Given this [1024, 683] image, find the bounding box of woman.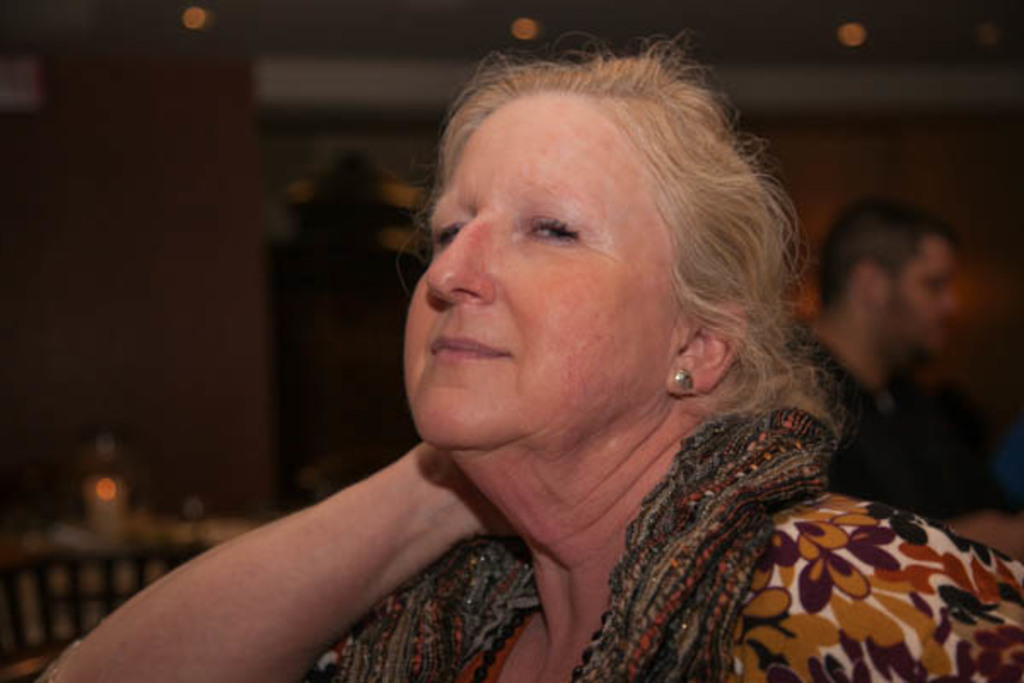
region(125, 48, 923, 680).
